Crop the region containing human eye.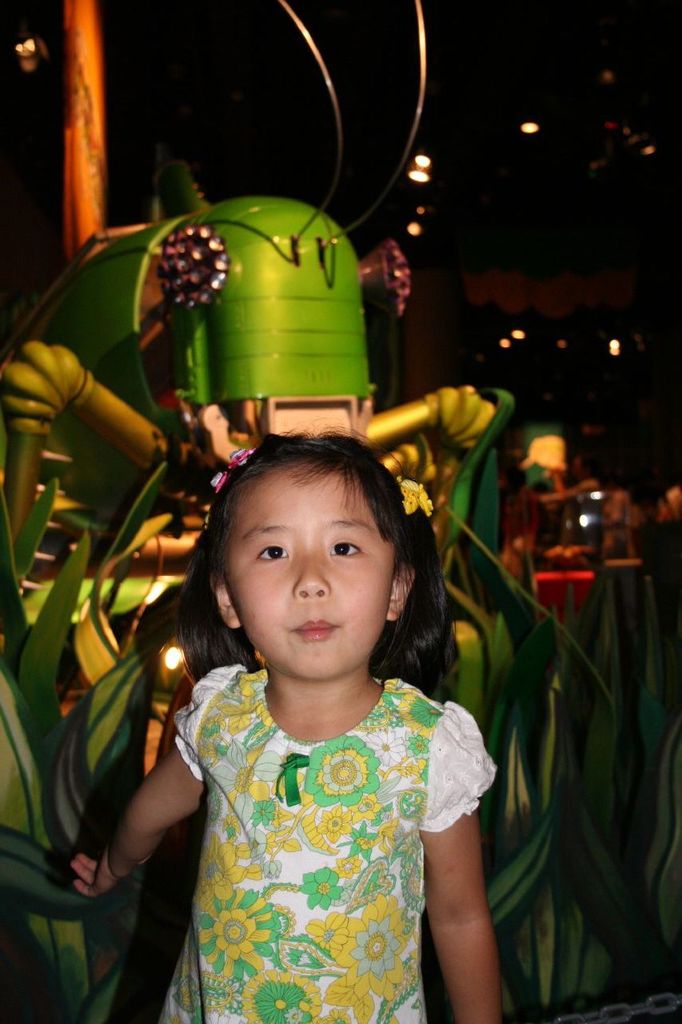
Crop region: [left=253, top=539, right=288, bottom=566].
